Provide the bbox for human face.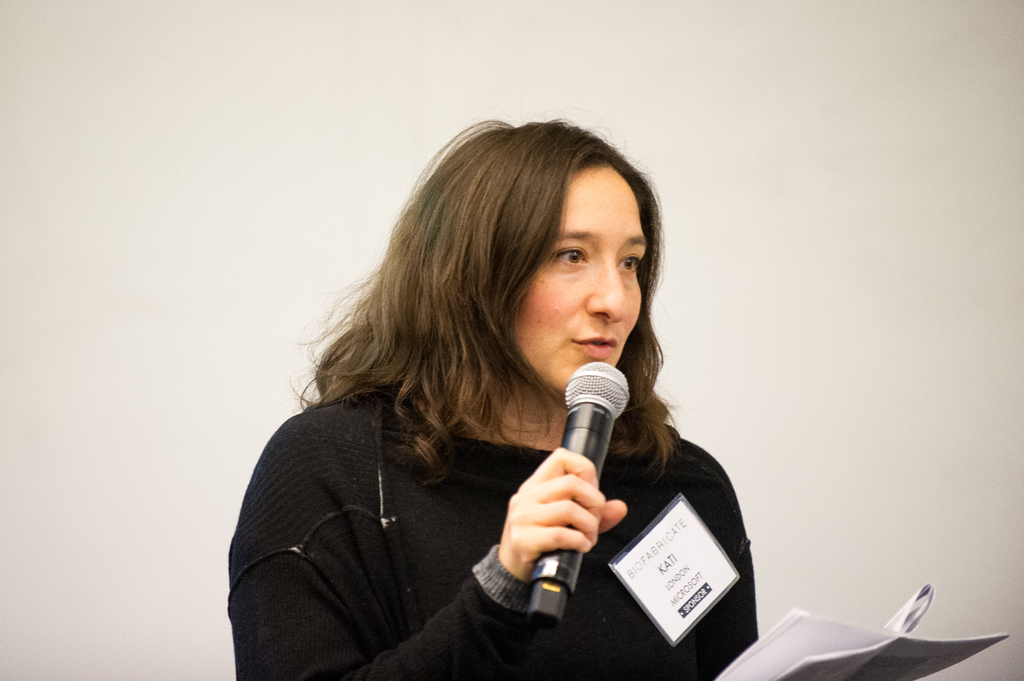
region(506, 167, 650, 394).
